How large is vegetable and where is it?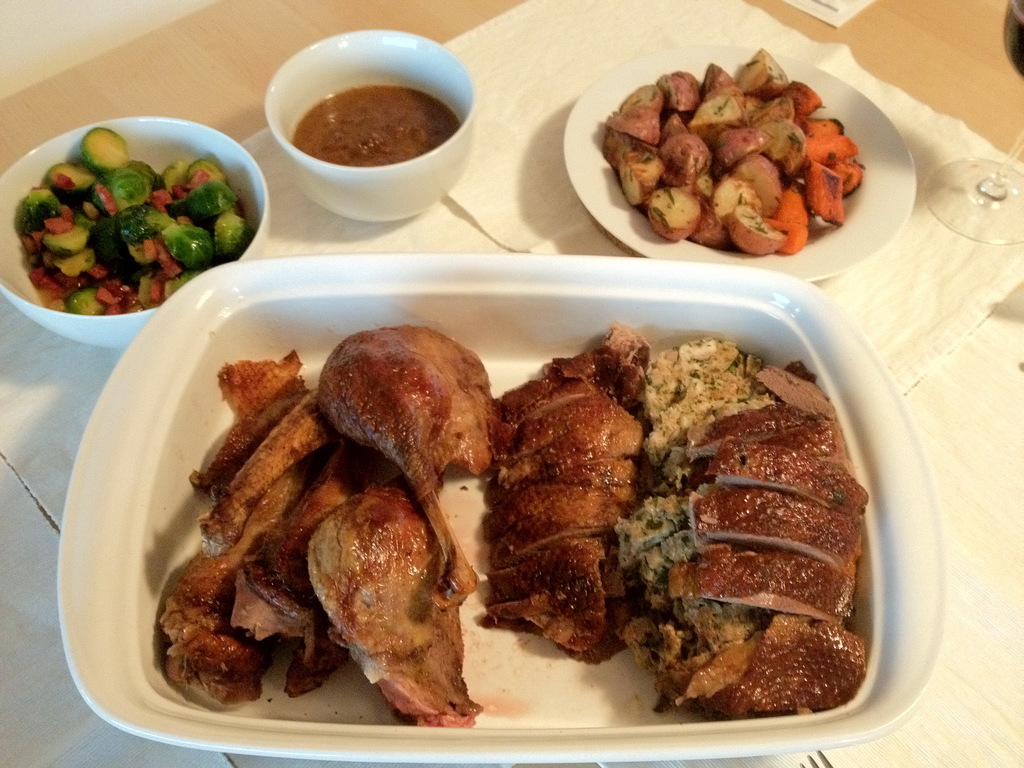
Bounding box: 48 164 97 193.
